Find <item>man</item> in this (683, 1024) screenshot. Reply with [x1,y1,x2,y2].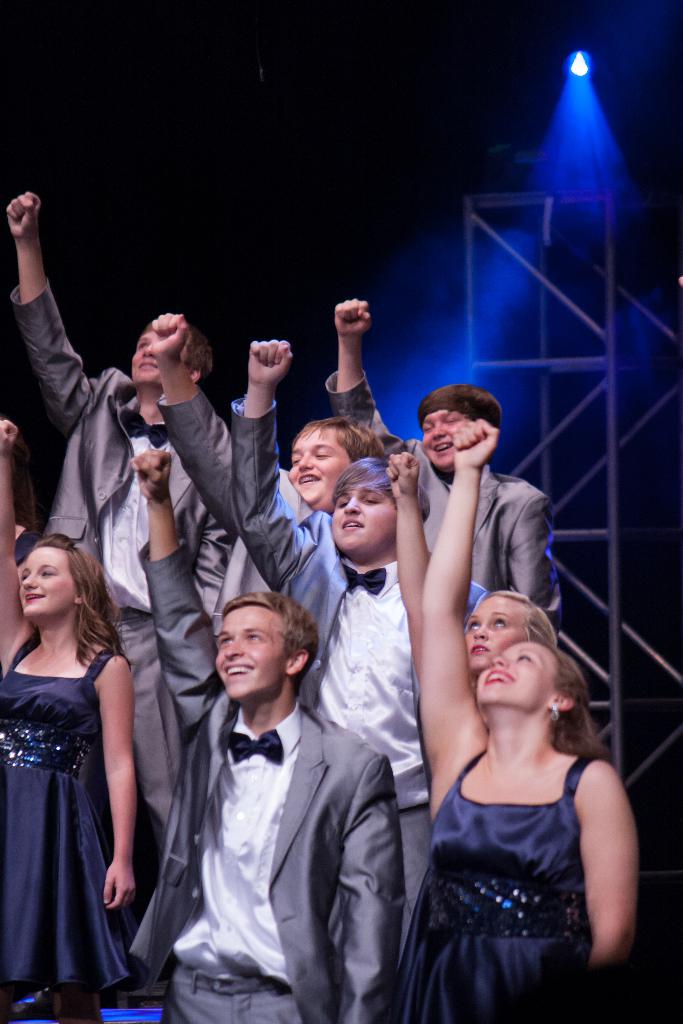
[226,330,484,914].
